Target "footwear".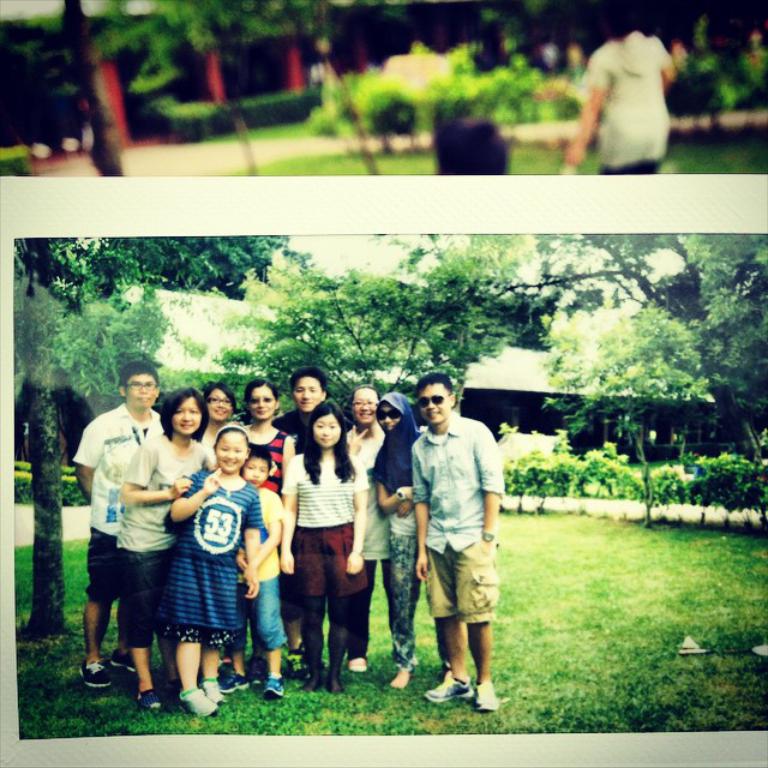
Target region: locate(348, 659, 370, 676).
